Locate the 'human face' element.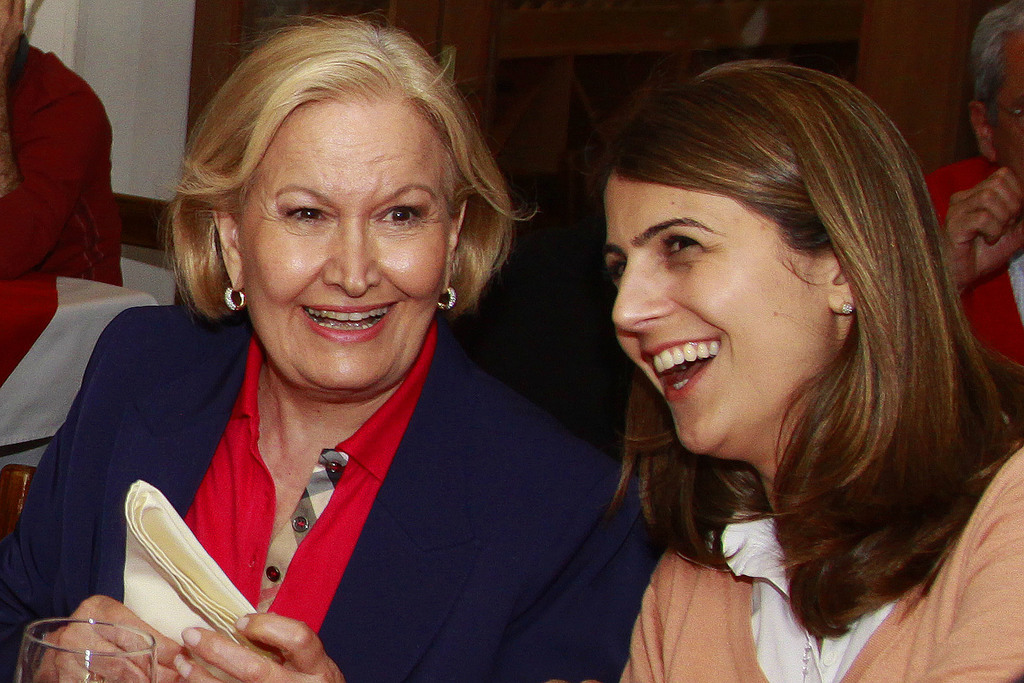
Element bbox: pyautogui.locateOnScreen(604, 185, 828, 467).
